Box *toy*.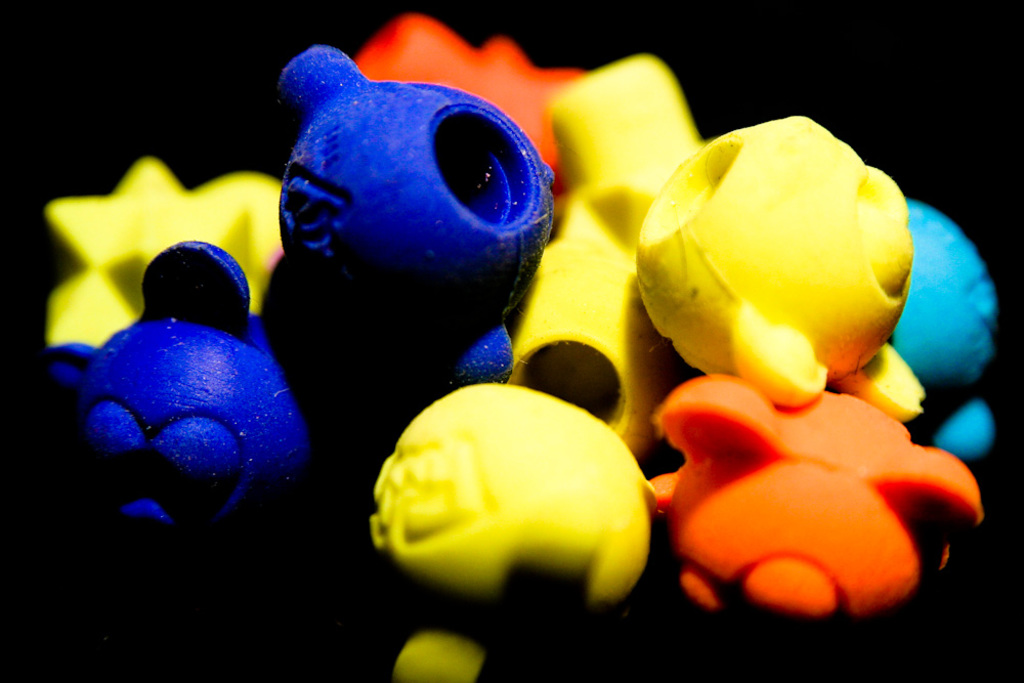
box=[335, 16, 599, 206].
